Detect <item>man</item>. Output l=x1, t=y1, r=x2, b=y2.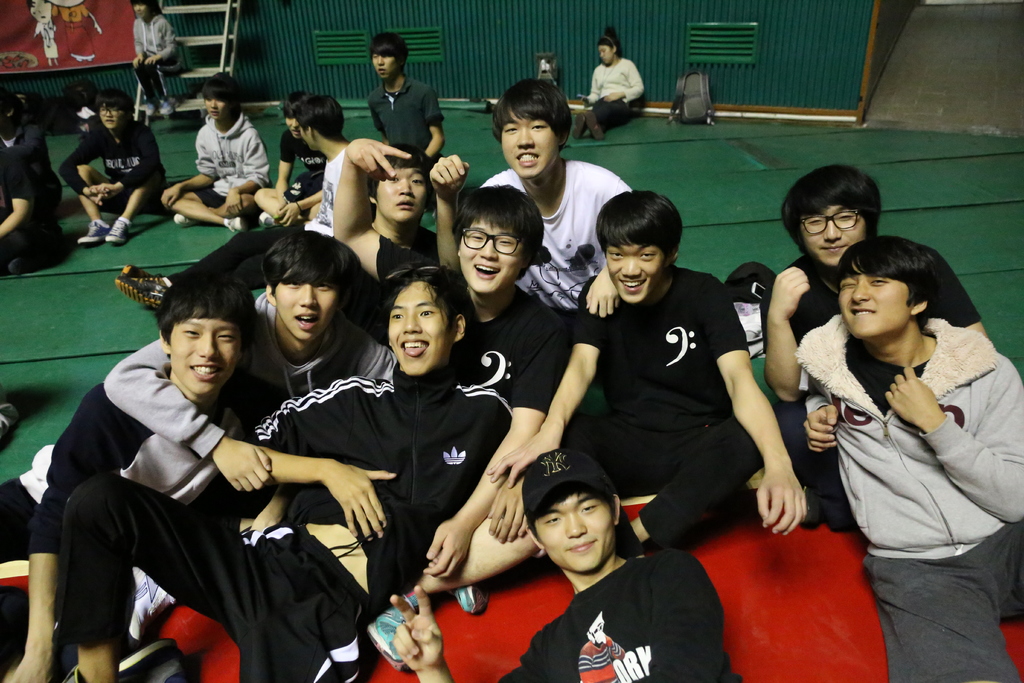
l=296, t=100, r=367, b=223.
